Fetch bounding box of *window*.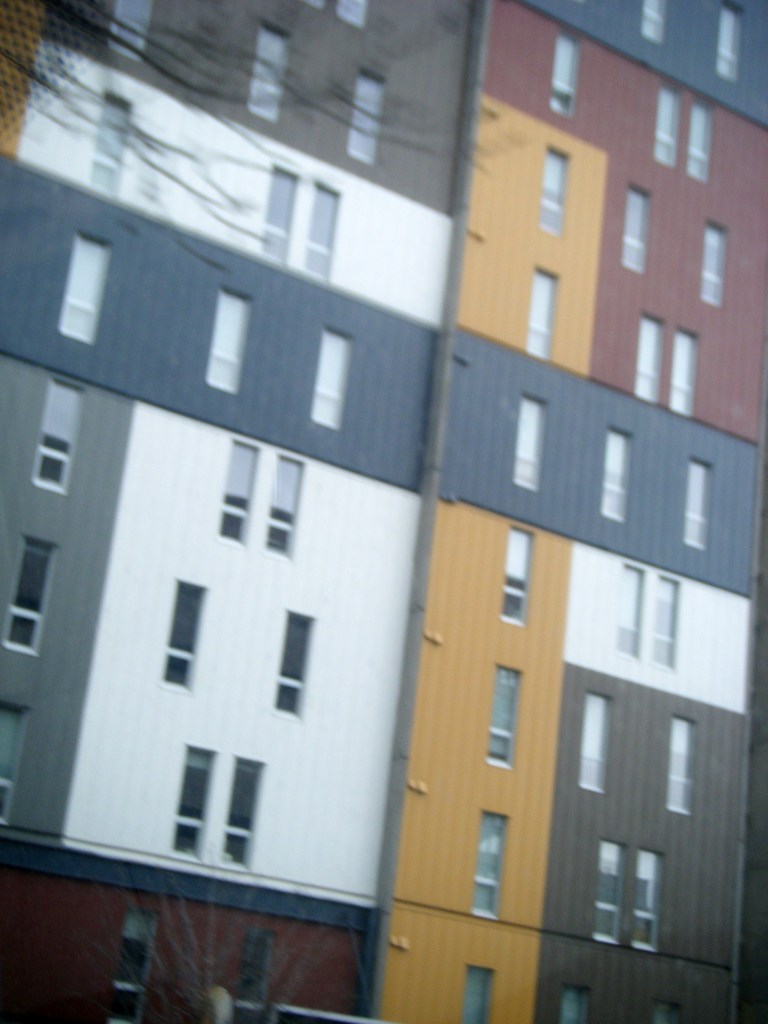
Bbox: 217,438,257,545.
